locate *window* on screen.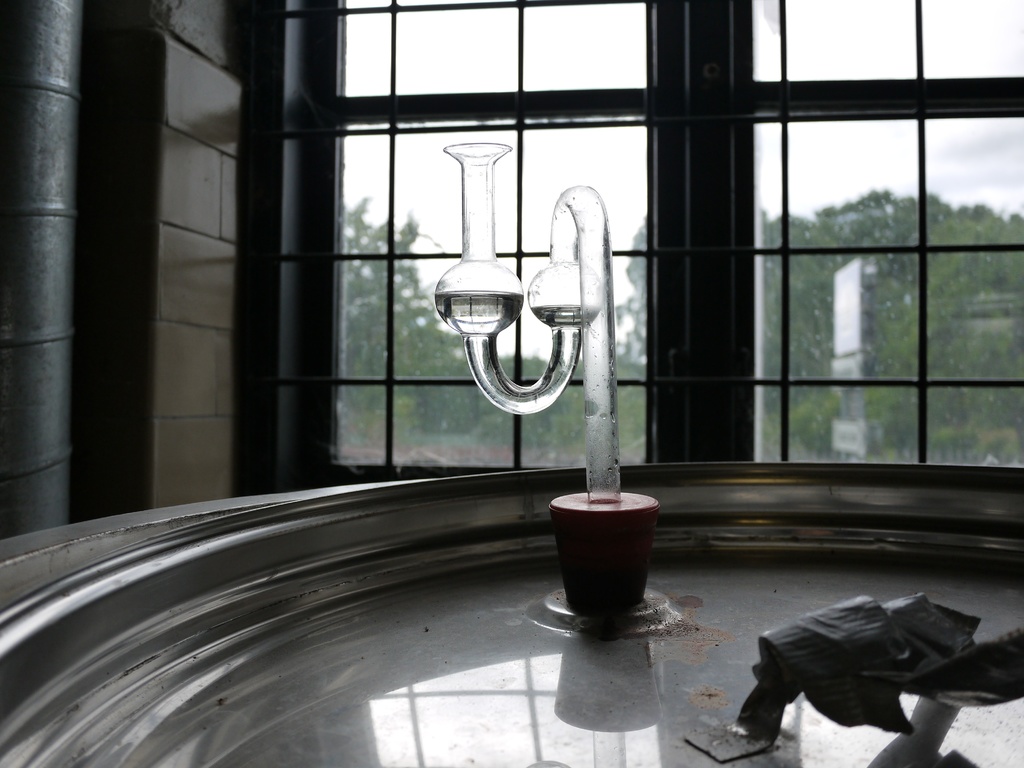
On screen at 248 0 1023 493.
